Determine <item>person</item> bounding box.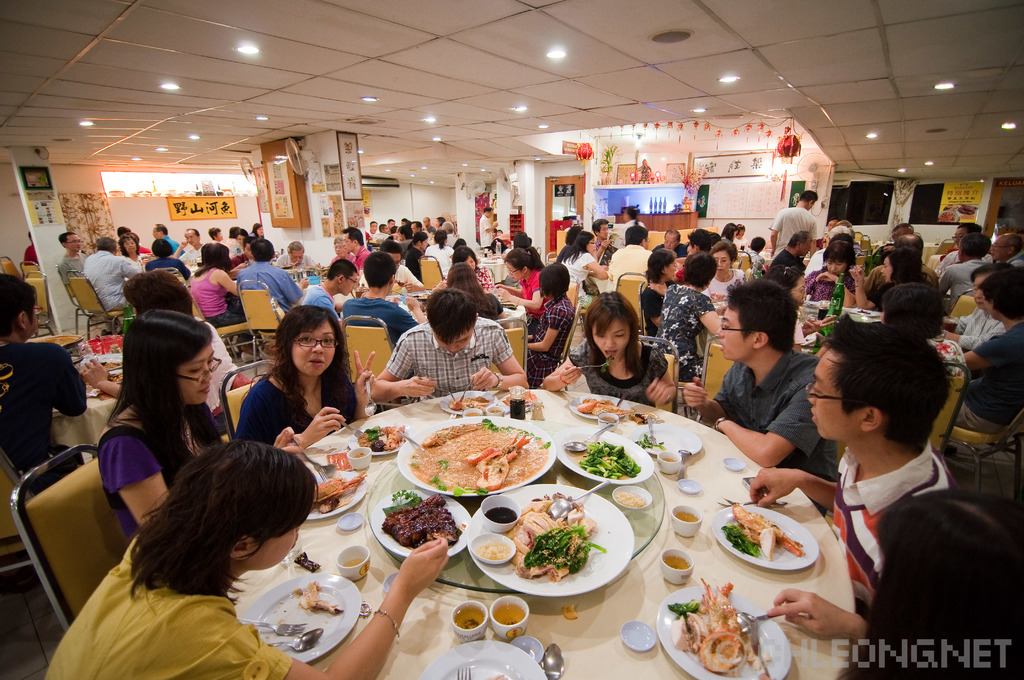
Determined: Rect(189, 243, 262, 362).
